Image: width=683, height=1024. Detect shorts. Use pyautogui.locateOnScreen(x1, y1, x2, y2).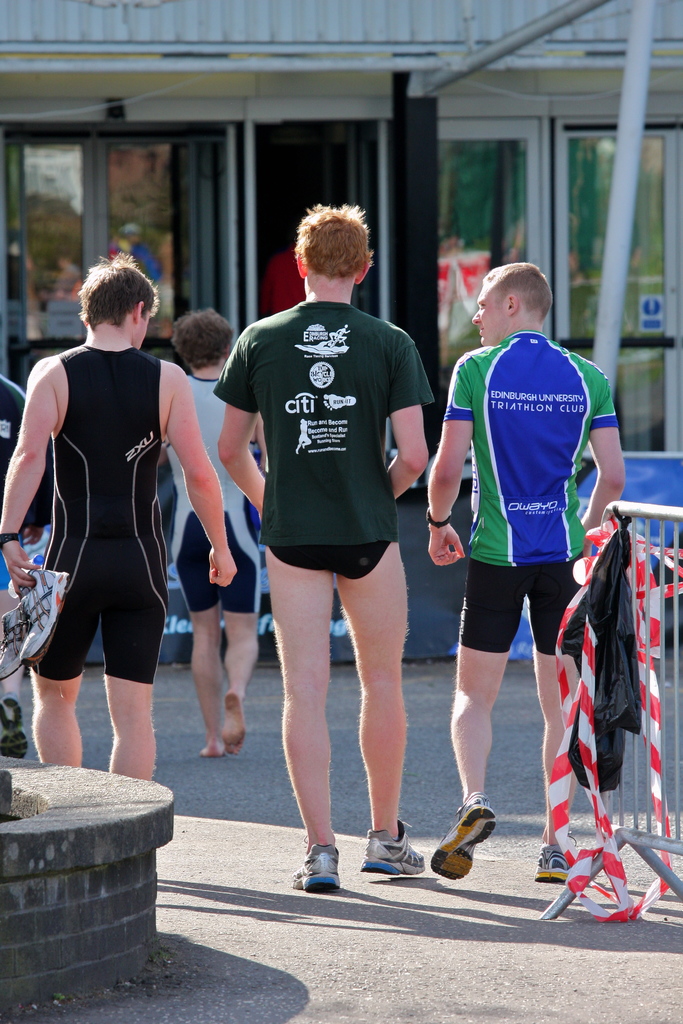
pyautogui.locateOnScreen(0, 516, 29, 586).
